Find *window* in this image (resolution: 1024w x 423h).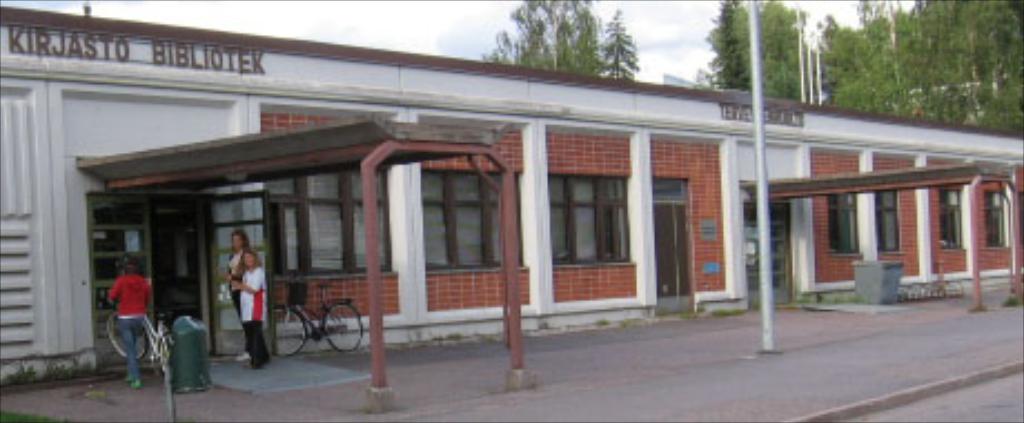
(x1=877, y1=183, x2=906, y2=254).
